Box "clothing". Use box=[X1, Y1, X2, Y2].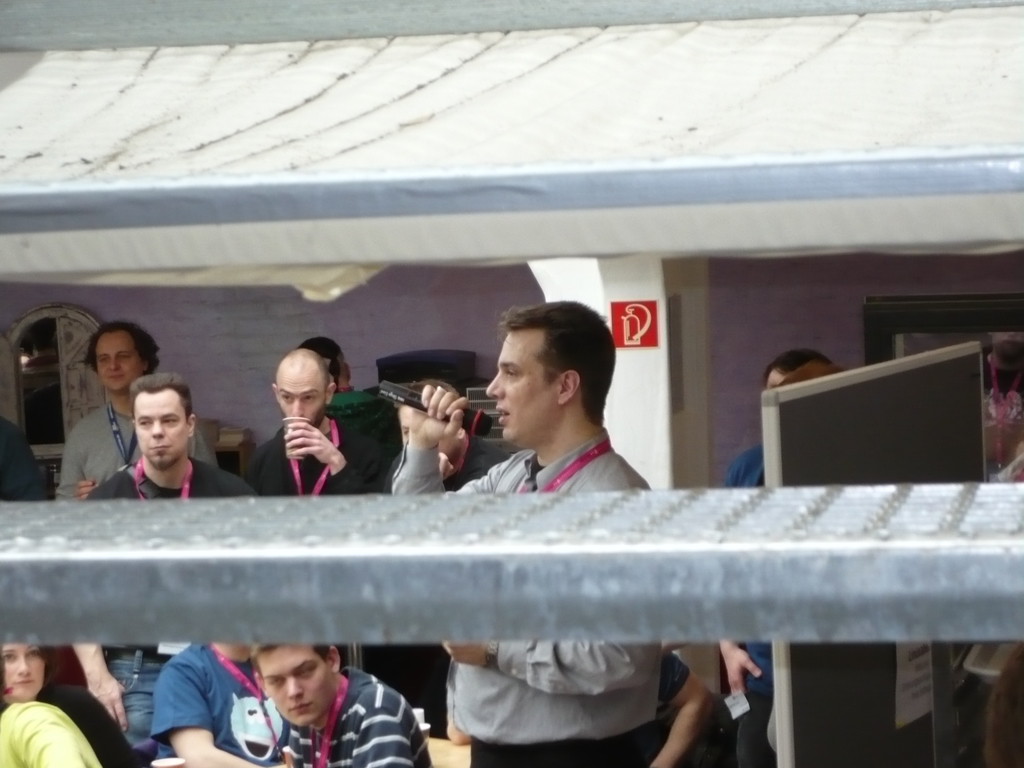
box=[252, 405, 385, 500].
